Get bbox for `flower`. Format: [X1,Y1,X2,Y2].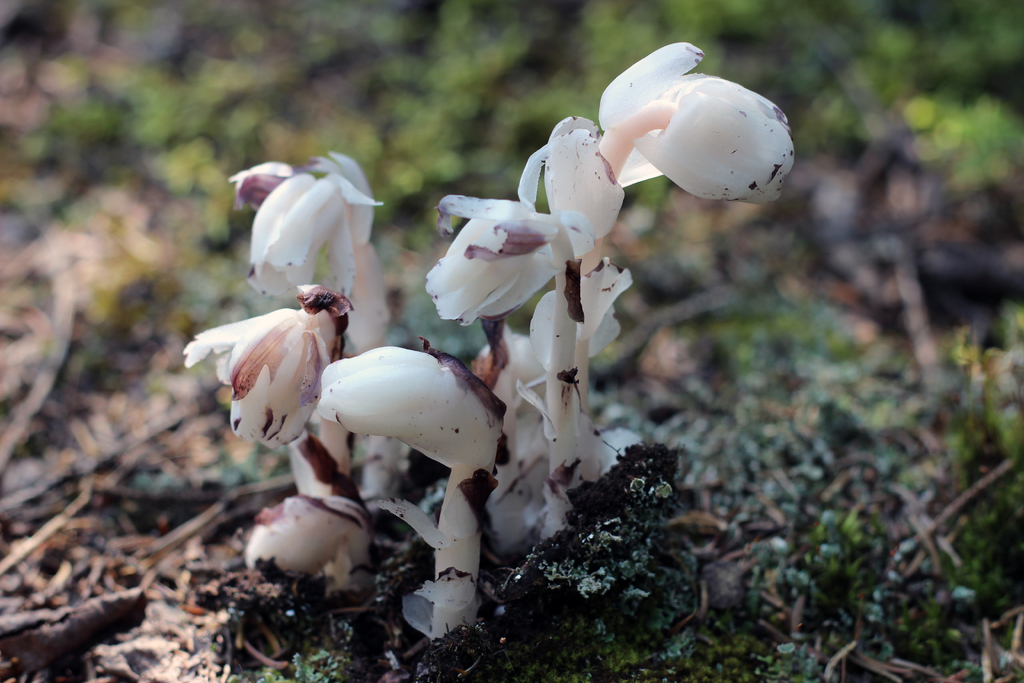
[425,199,564,322].
